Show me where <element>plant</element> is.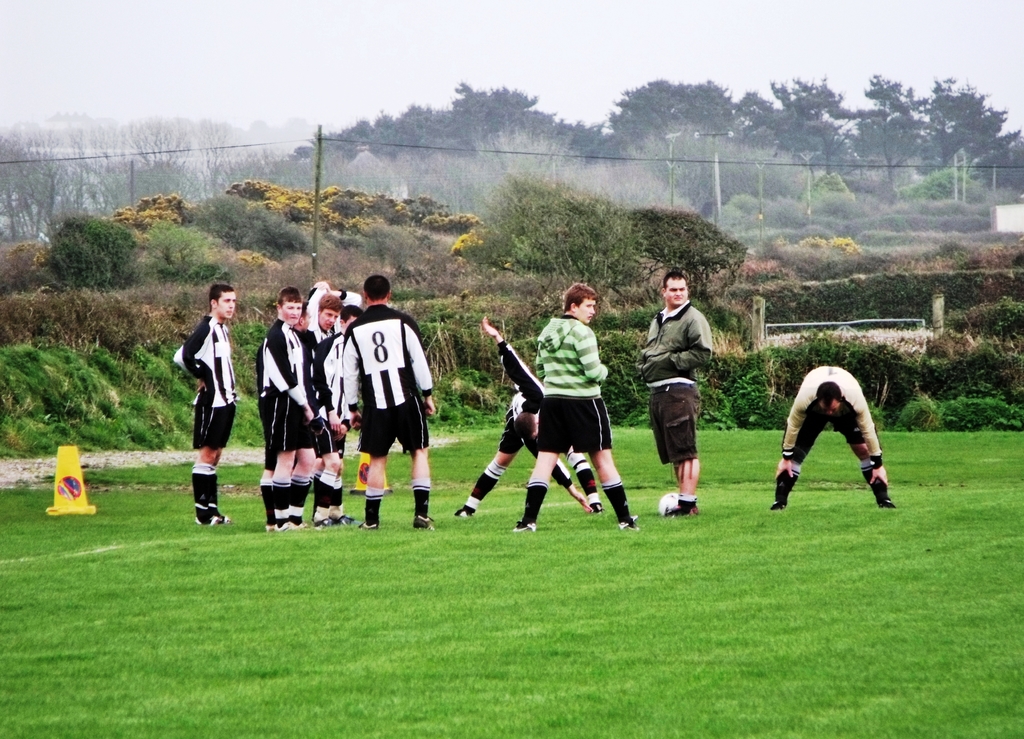
<element>plant</element> is at detection(975, 414, 1023, 430).
